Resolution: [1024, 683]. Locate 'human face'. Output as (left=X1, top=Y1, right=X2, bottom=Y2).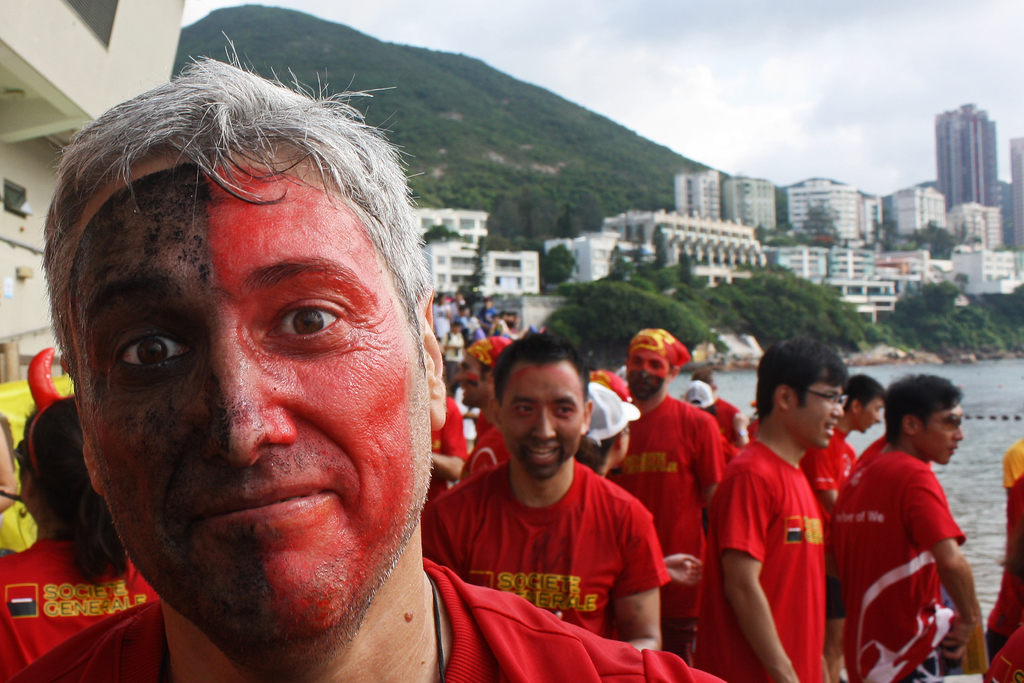
(left=910, top=399, right=963, bottom=464).
